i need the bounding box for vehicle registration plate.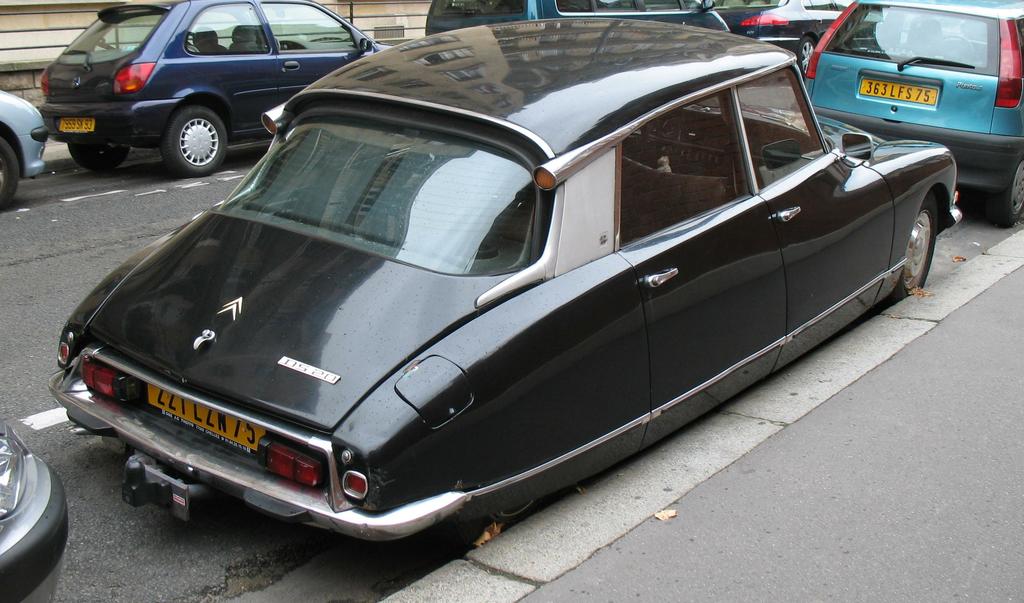
Here it is: box=[146, 386, 266, 458].
